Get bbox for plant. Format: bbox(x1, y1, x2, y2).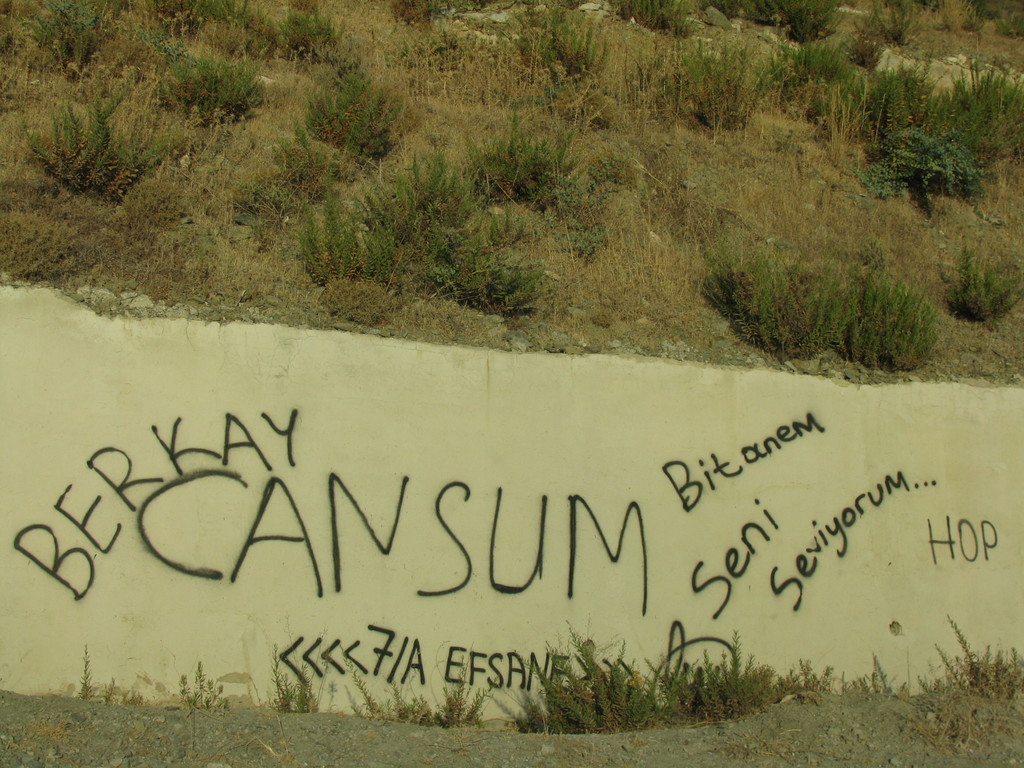
bbox(260, 0, 345, 65).
